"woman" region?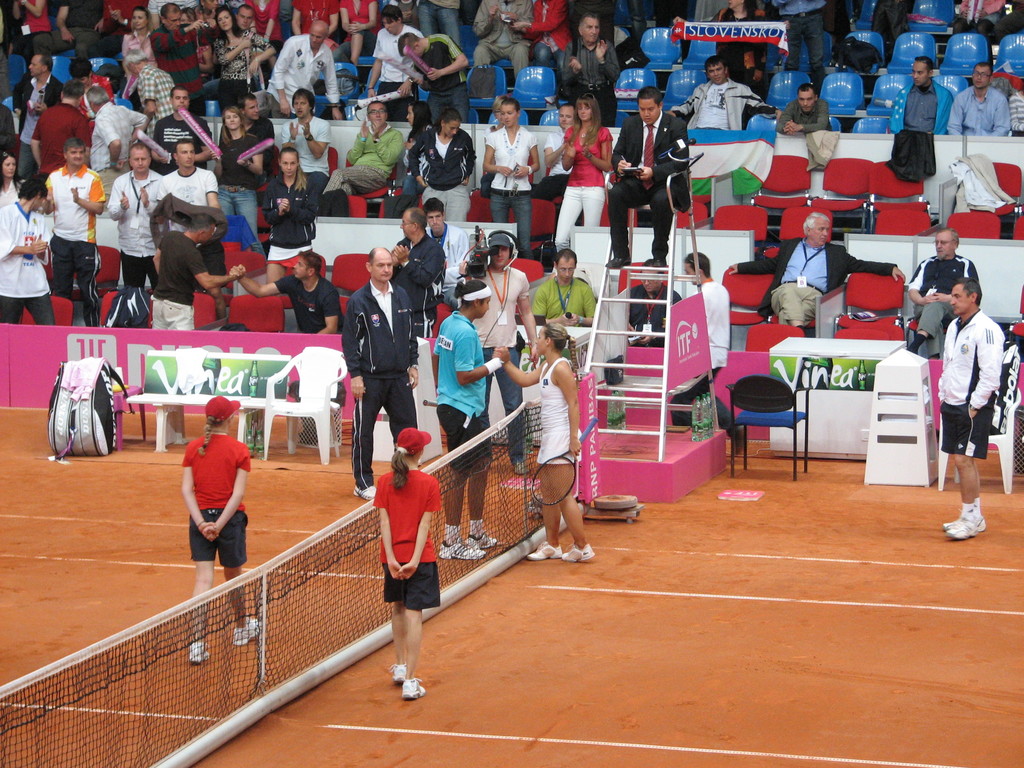
478, 99, 544, 248
